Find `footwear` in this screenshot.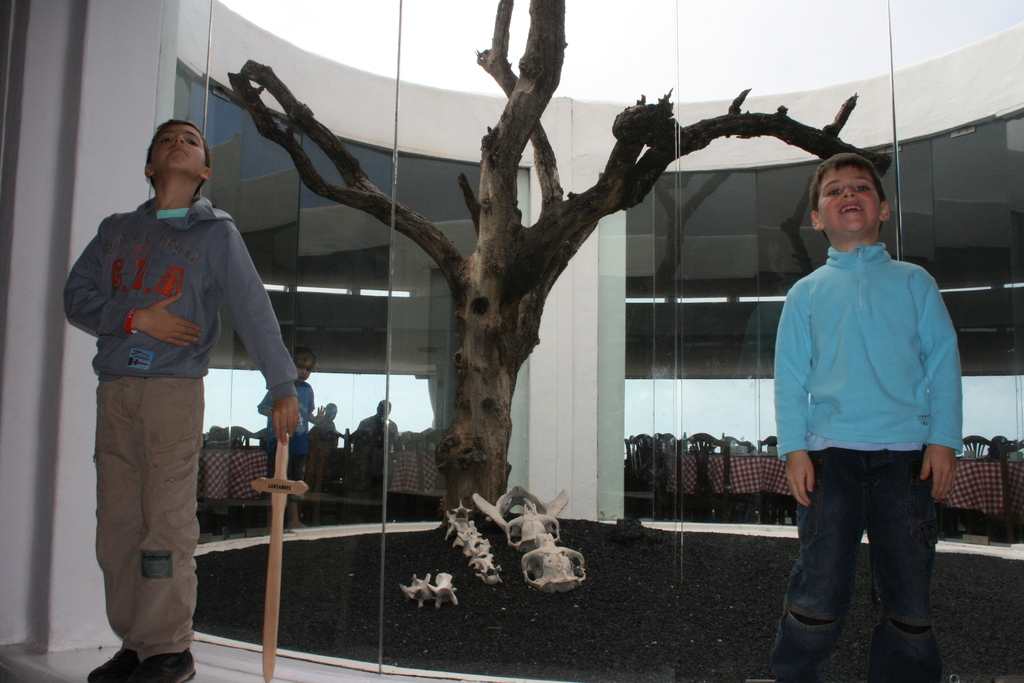
The bounding box for `footwear` is <bbox>130, 646, 189, 681</bbox>.
